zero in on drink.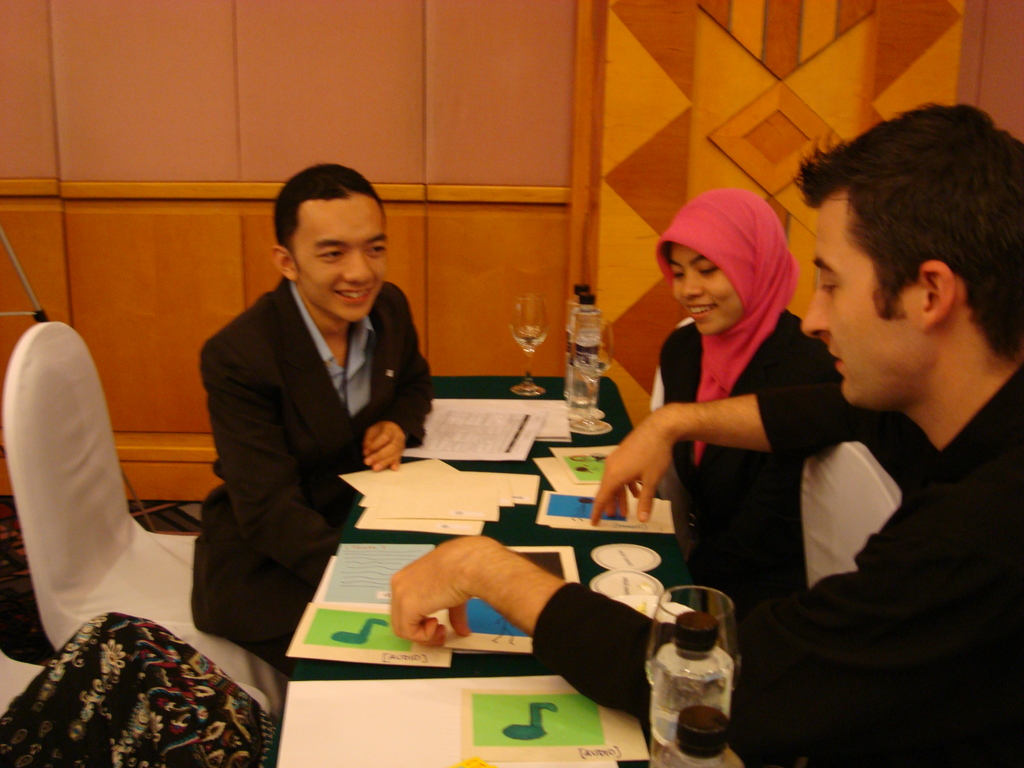
Zeroed in: box=[570, 292, 600, 402].
